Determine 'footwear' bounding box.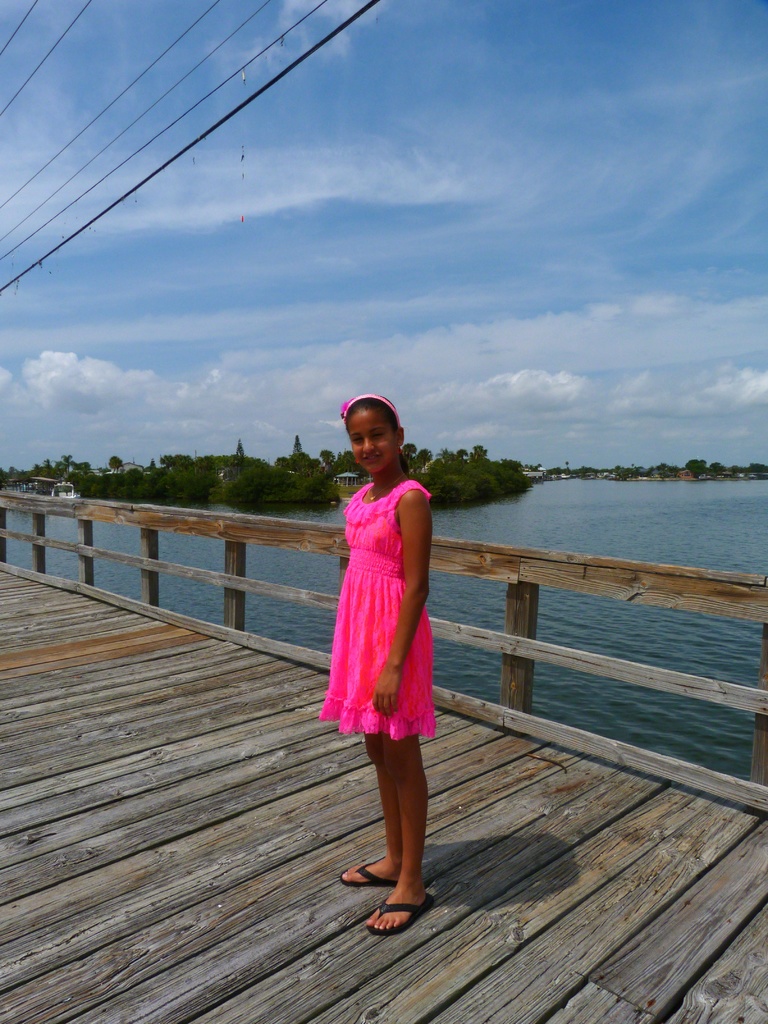
Determined: region(370, 896, 438, 938).
